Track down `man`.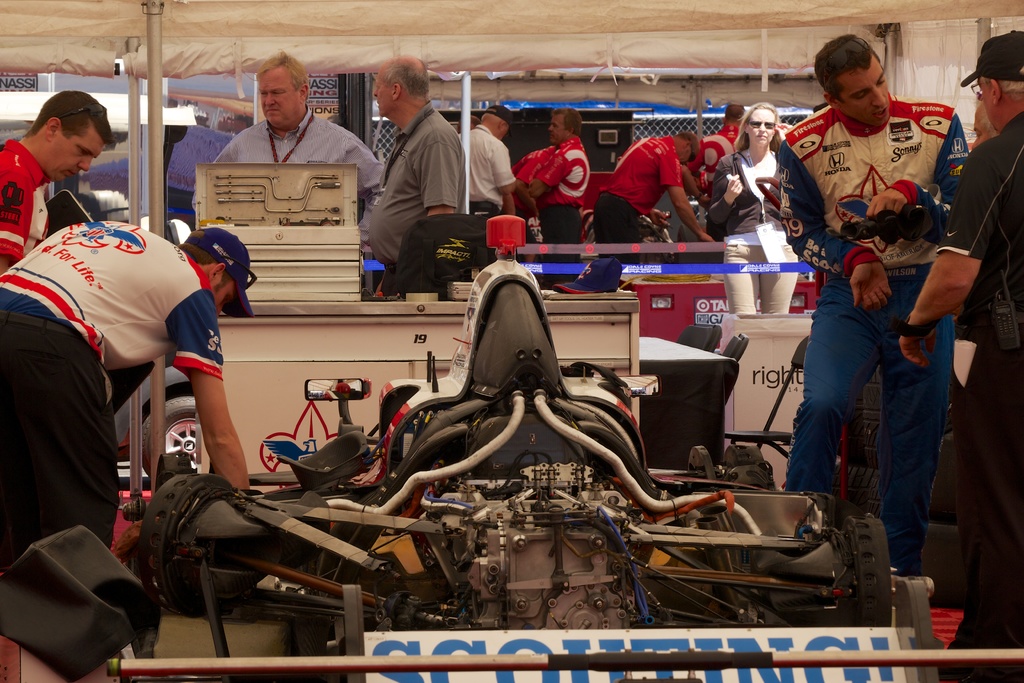
Tracked to 512:103:600:265.
